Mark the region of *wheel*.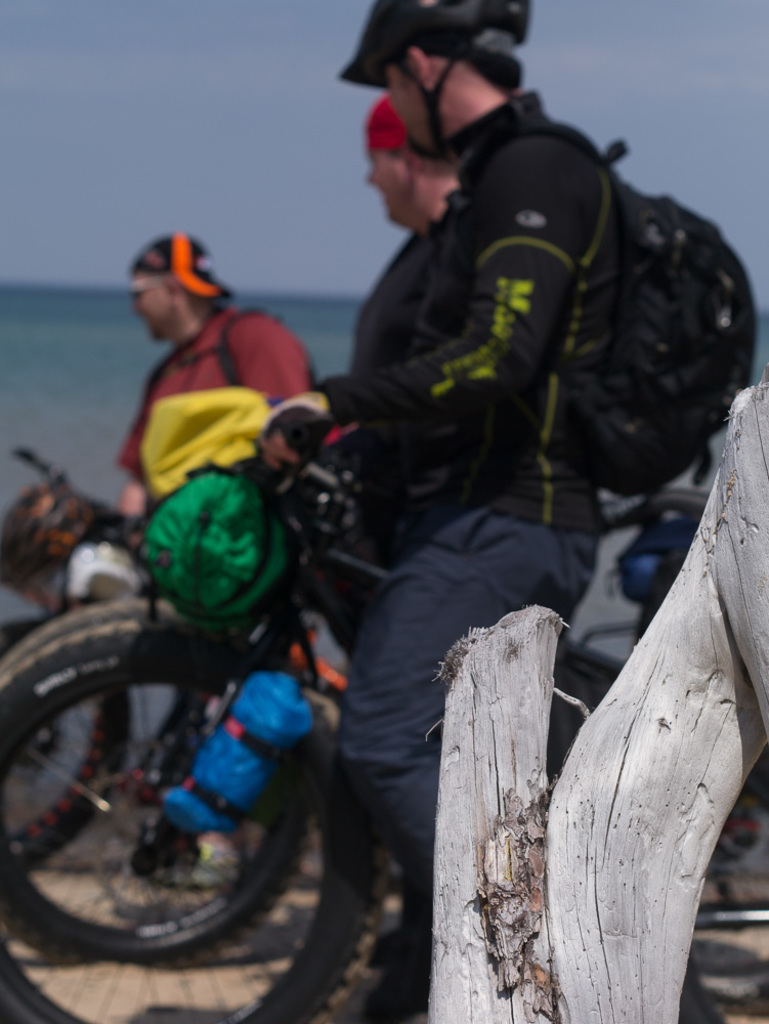
Region: box(689, 745, 768, 1005).
